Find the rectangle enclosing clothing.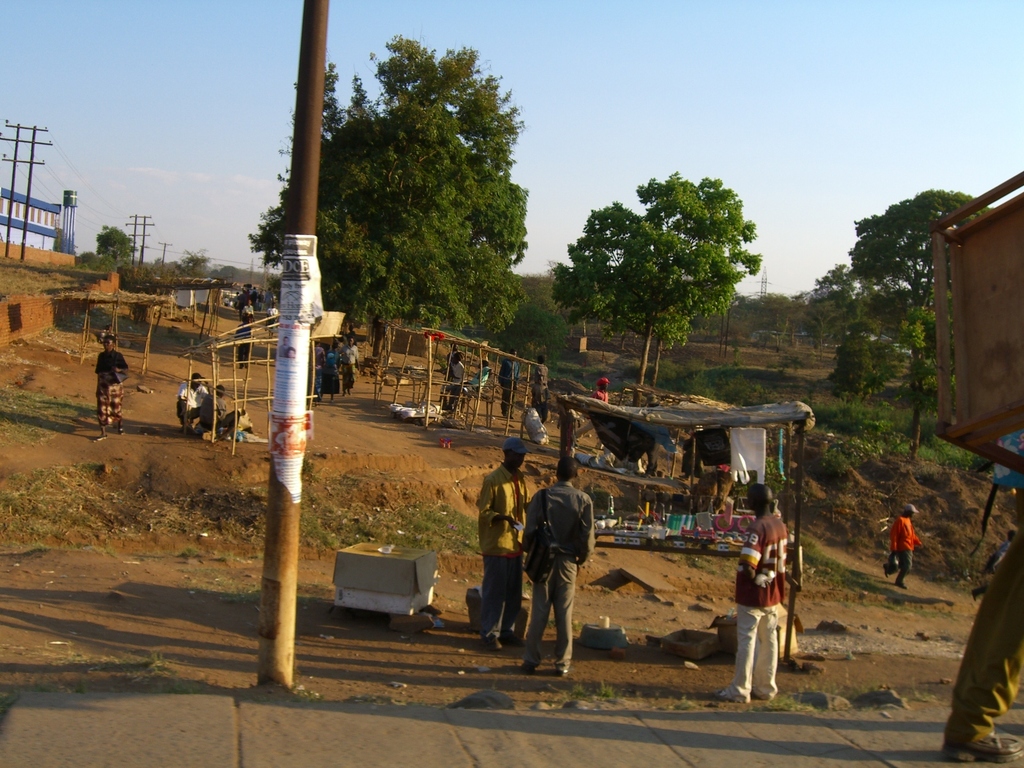
x1=444 y1=360 x2=465 y2=416.
